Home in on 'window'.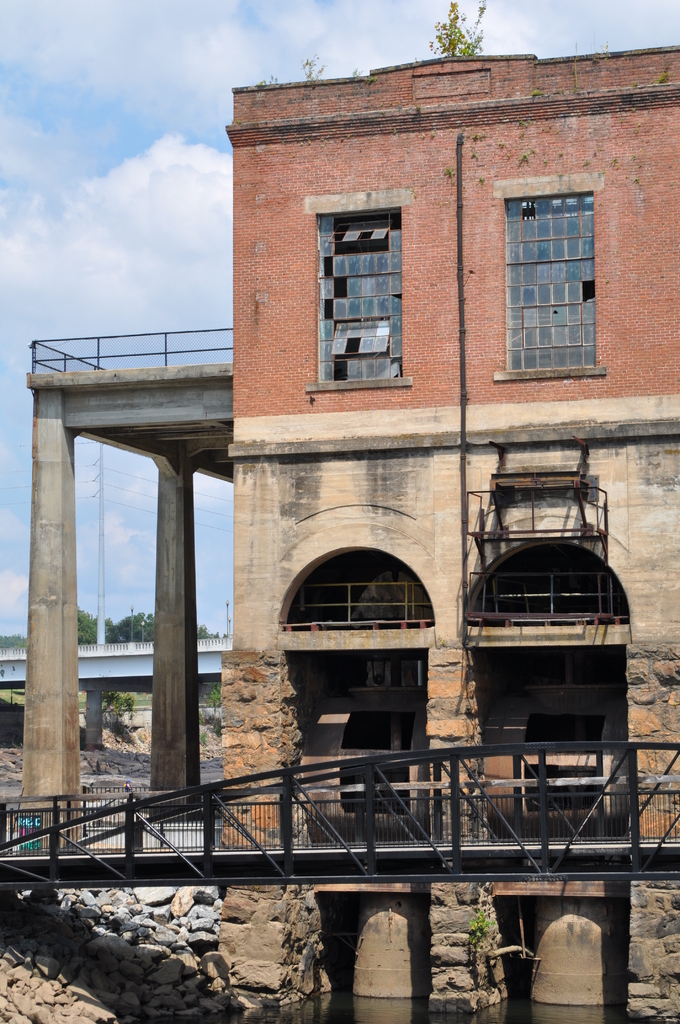
Homed in at l=314, t=204, r=412, b=377.
